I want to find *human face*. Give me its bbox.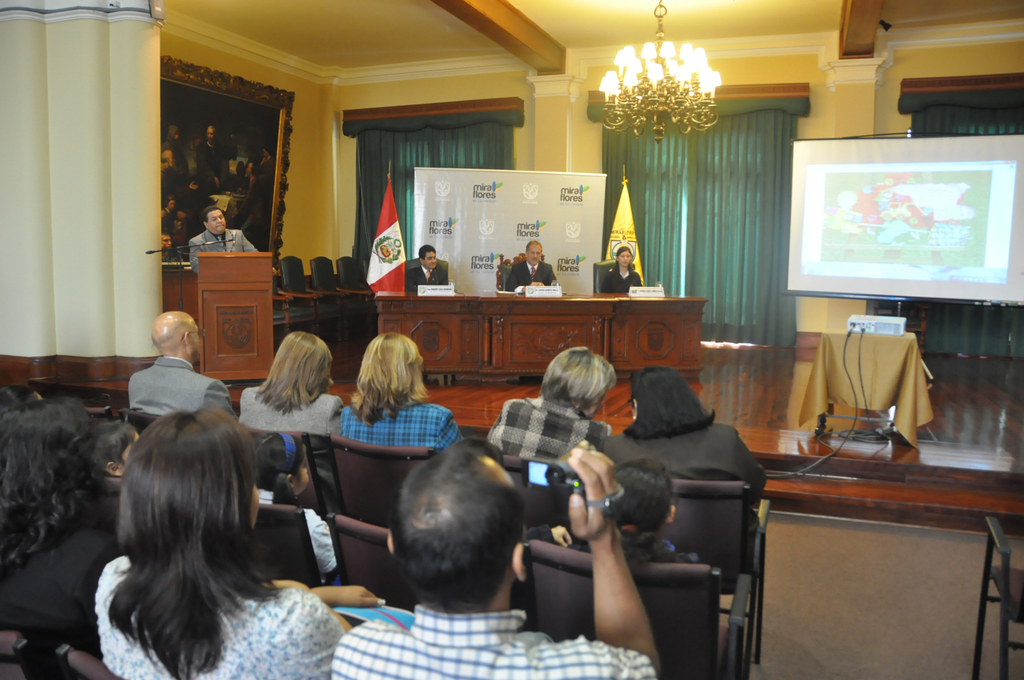
{"x1": 528, "y1": 247, "x2": 541, "y2": 266}.
